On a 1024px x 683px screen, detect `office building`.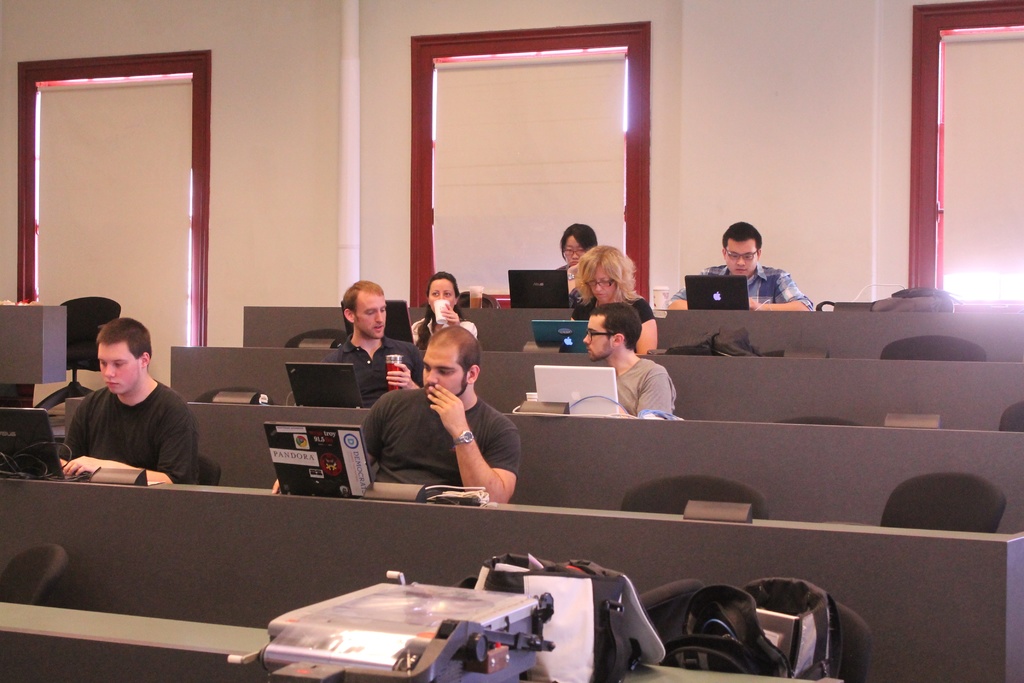
0,24,1004,678.
